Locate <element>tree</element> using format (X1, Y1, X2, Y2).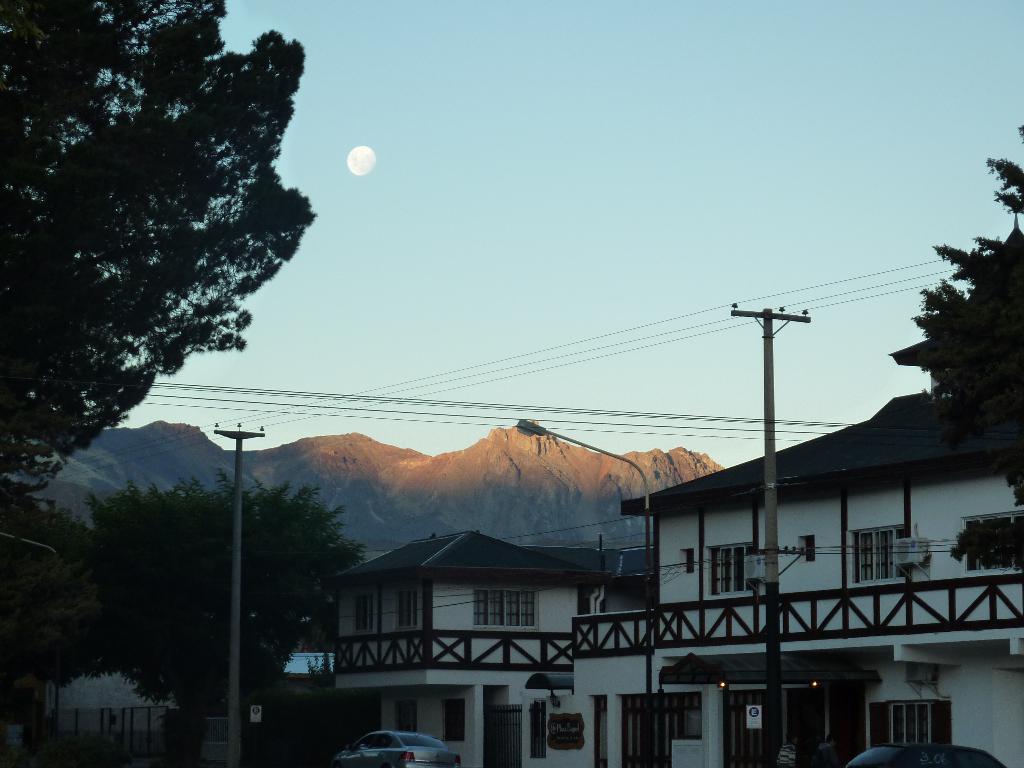
(22, 20, 321, 508).
